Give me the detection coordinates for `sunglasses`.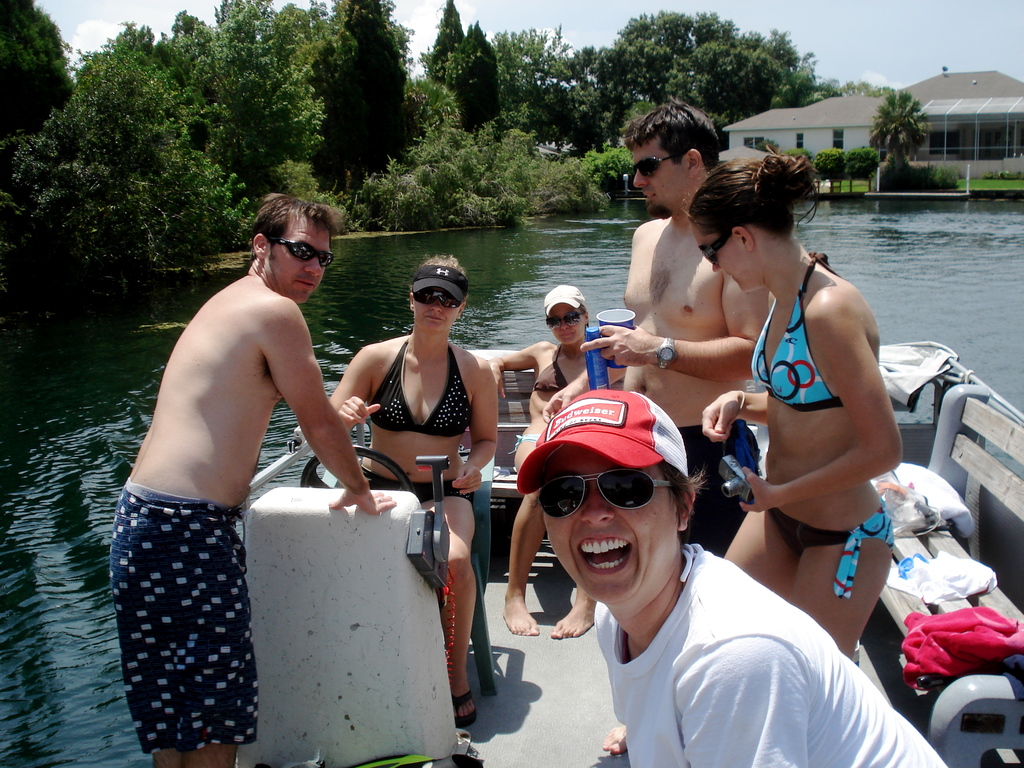
[x1=629, y1=156, x2=674, y2=176].
